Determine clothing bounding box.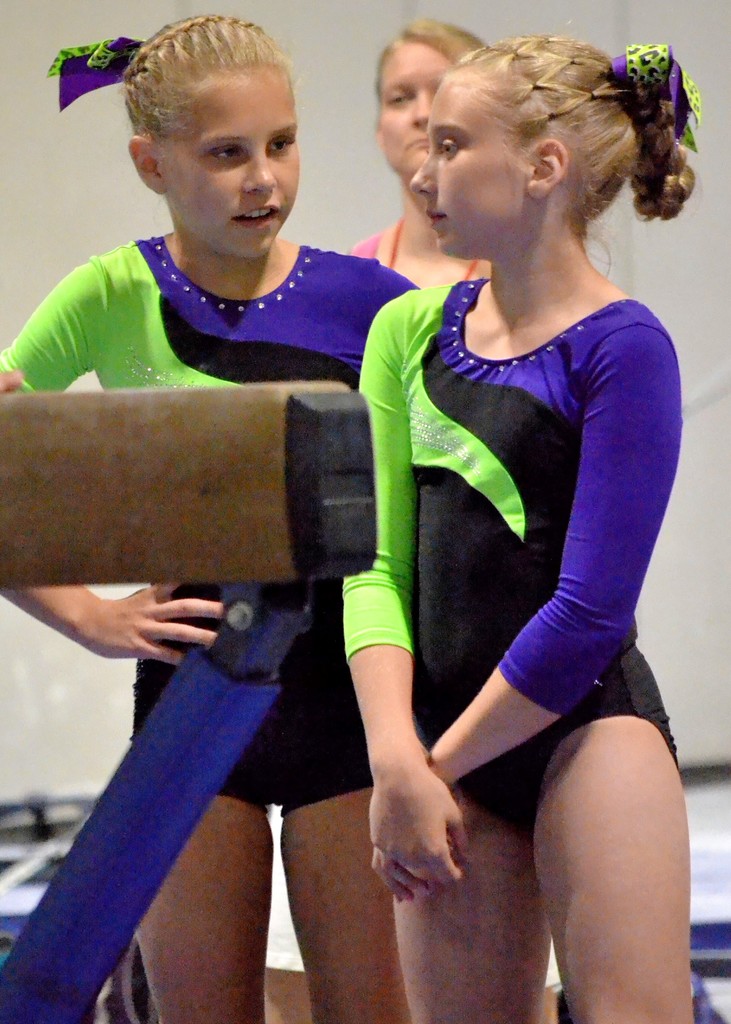
Determined: <box>0,225,429,811</box>.
